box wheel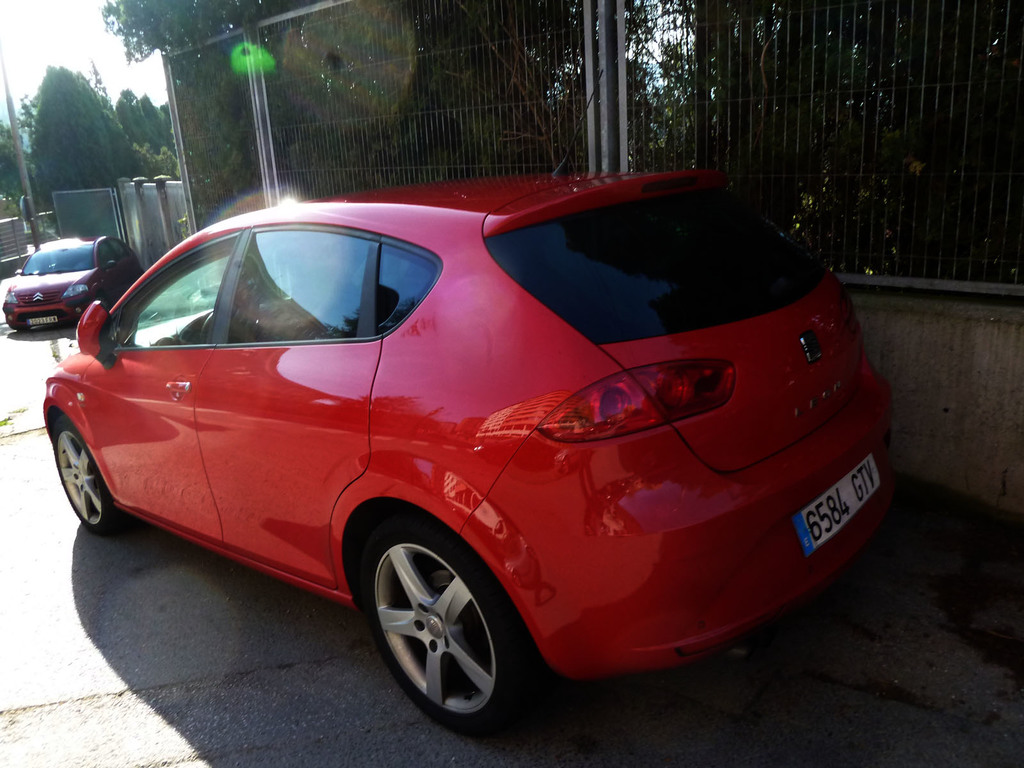
BBox(200, 312, 218, 344)
